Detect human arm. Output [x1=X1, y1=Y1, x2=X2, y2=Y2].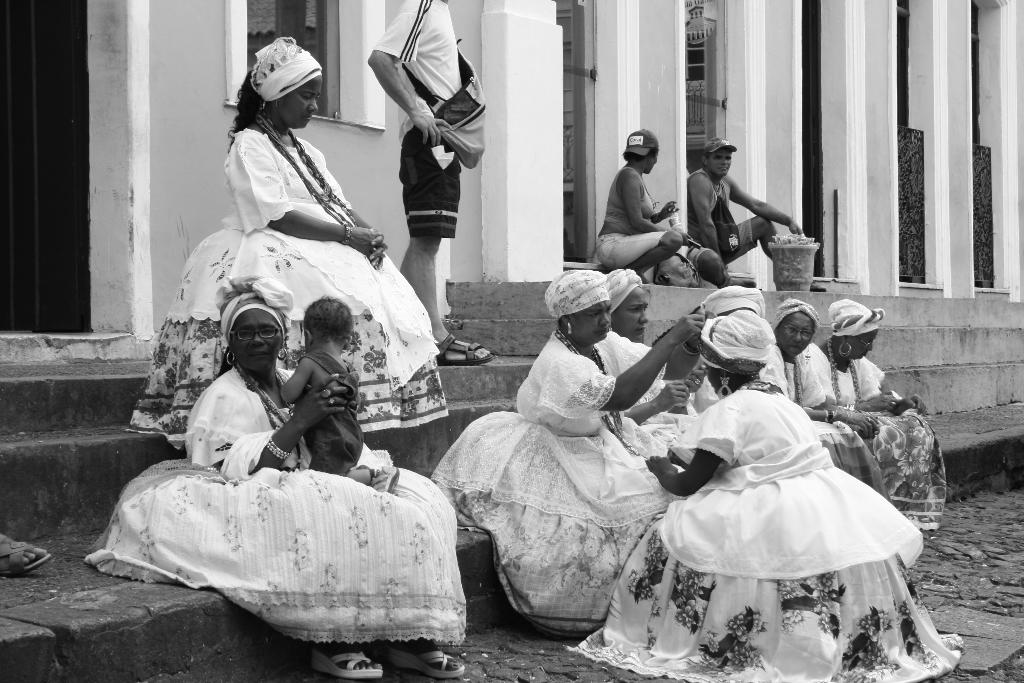
[x1=625, y1=168, x2=685, y2=242].
